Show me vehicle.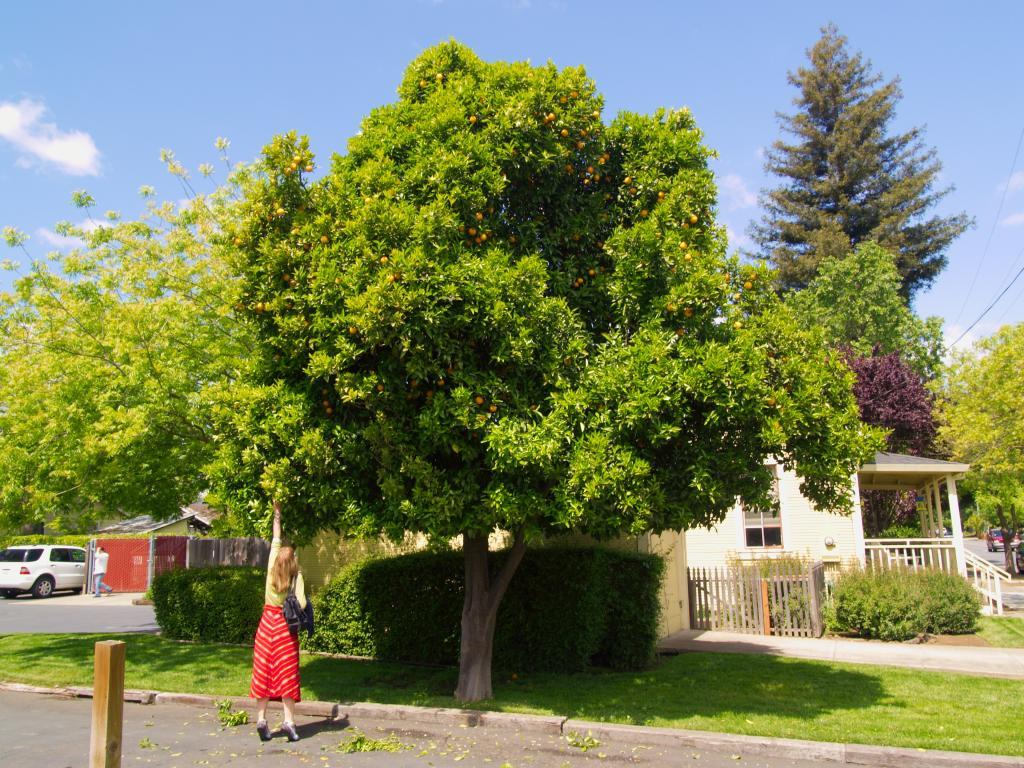
vehicle is here: BBox(1017, 536, 1023, 568).
